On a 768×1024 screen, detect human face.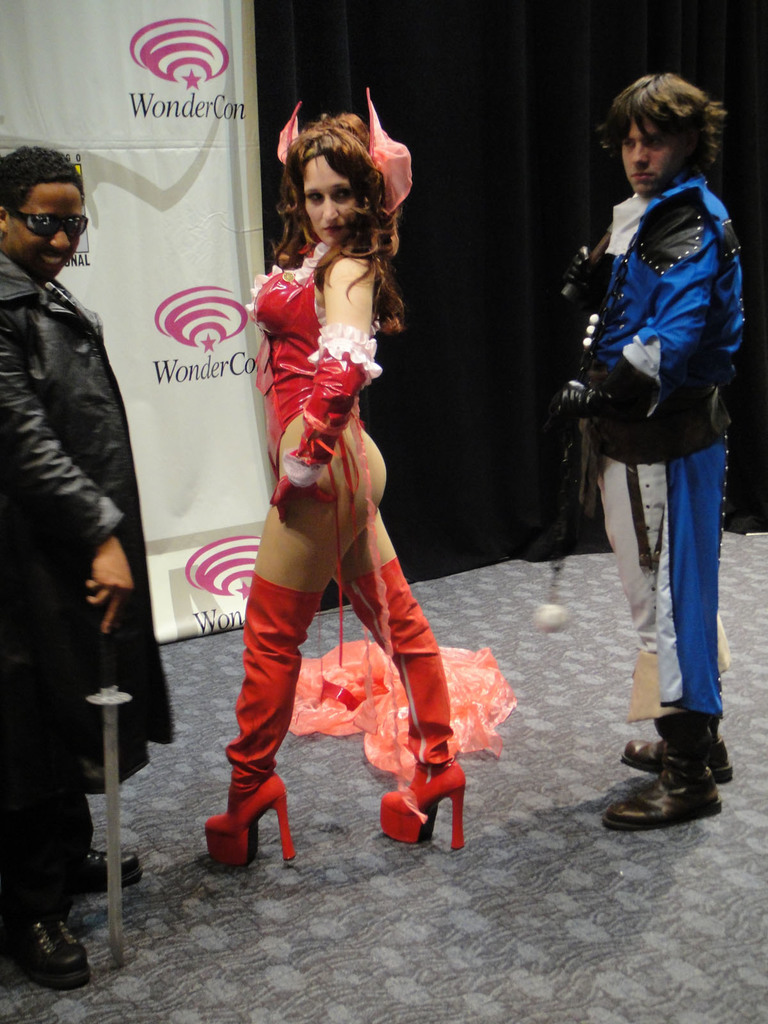
bbox=(303, 157, 355, 246).
